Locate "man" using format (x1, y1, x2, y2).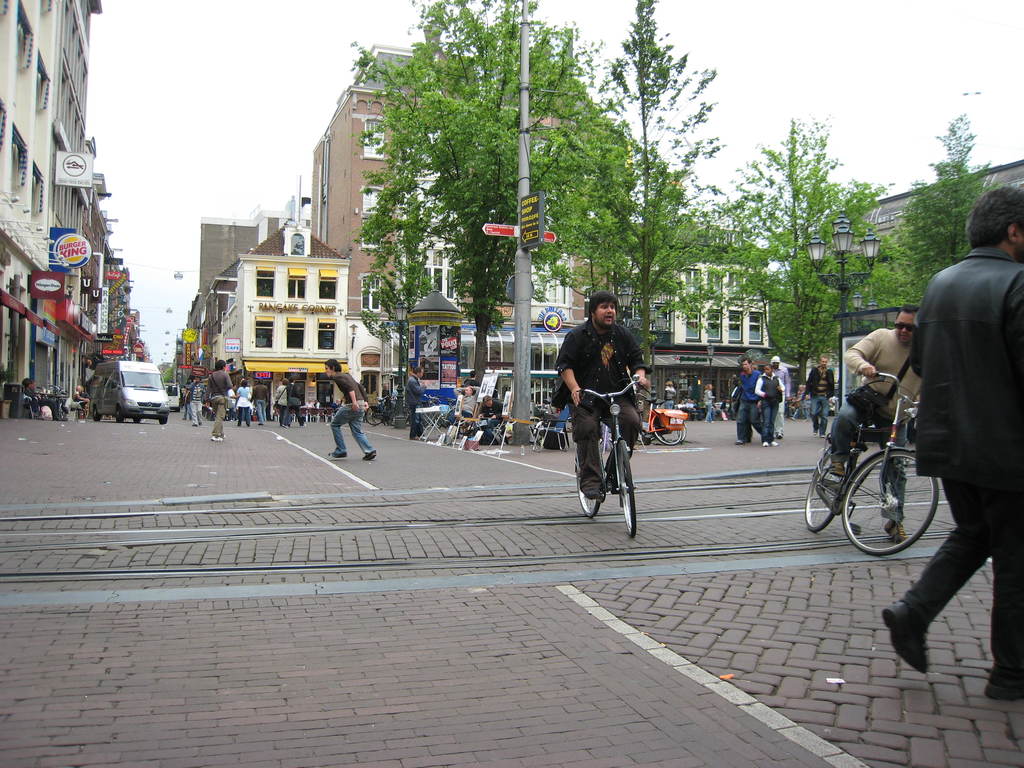
(732, 355, 764, 444).
